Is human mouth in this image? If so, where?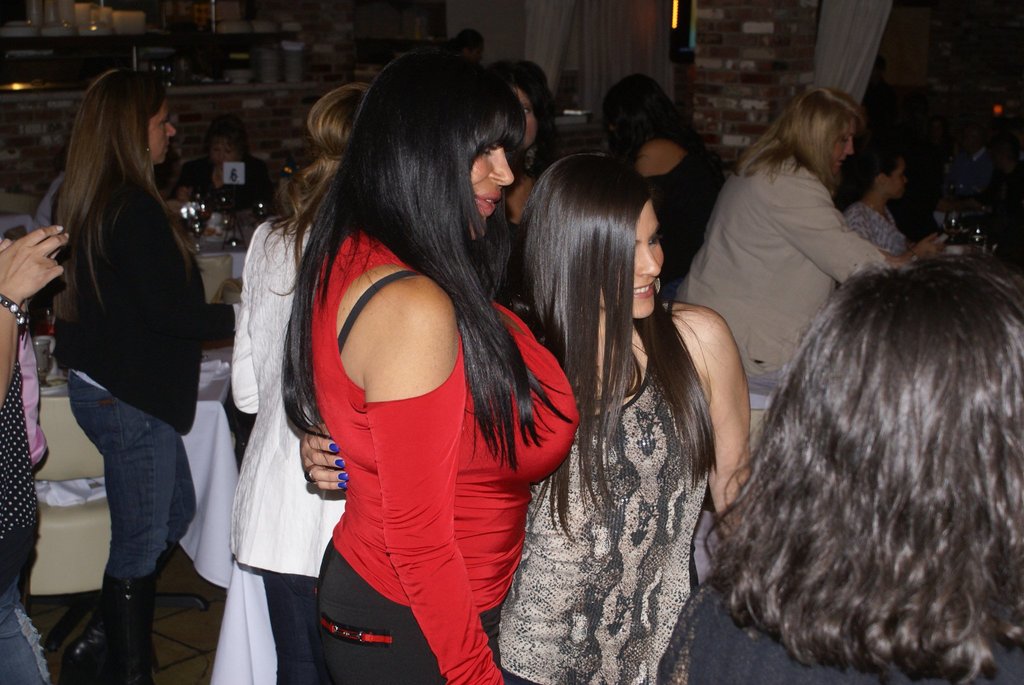
Yes, at 835/163/844/169.
